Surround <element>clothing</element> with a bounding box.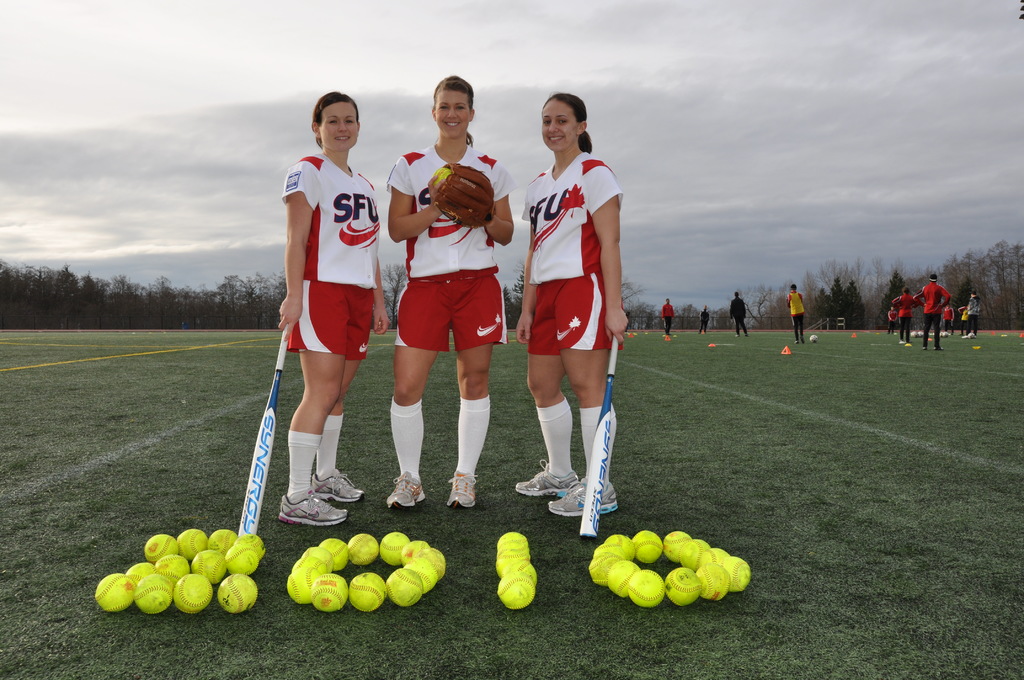
{"left": 728, "top": 298, "right": 747, "bottom": 334}.
